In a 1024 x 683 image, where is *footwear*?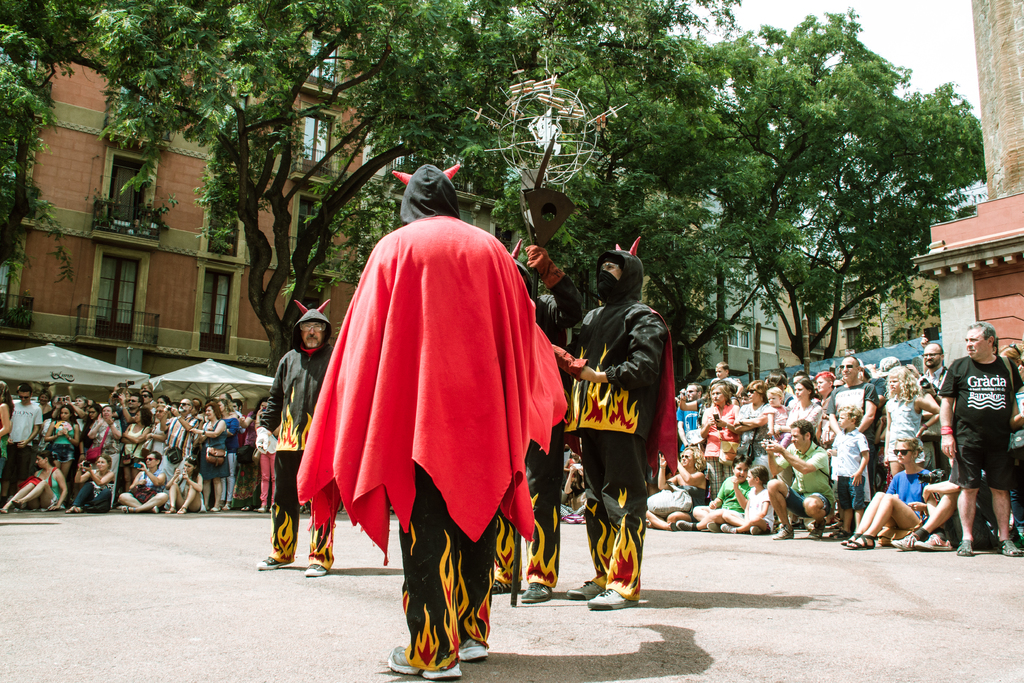
rect(242, 506, 248, 509).
